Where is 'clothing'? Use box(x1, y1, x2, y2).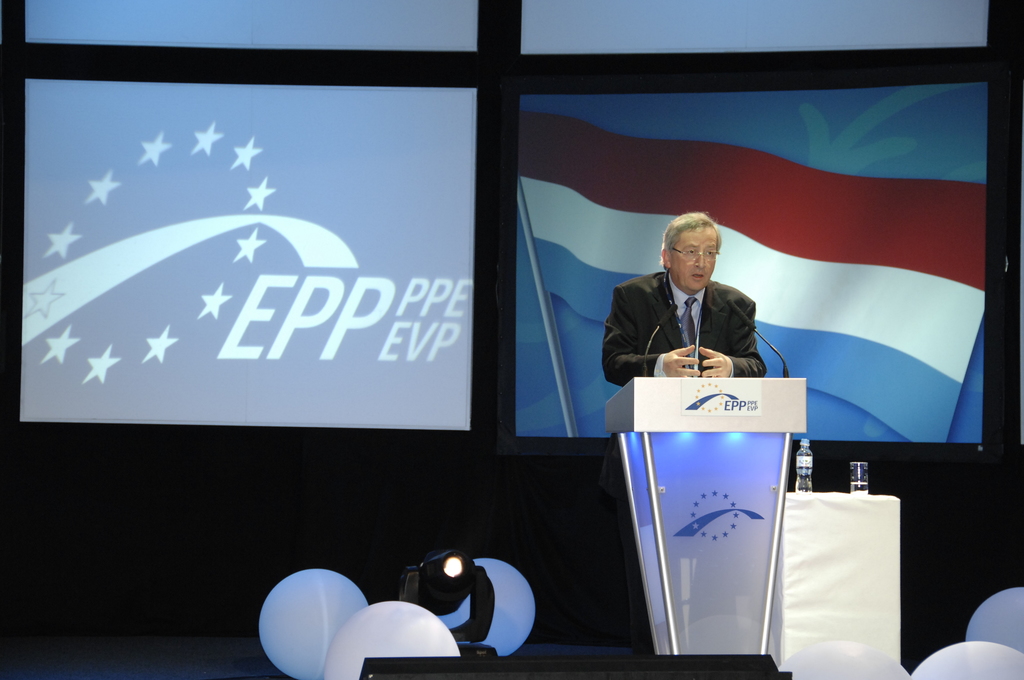
box(620, 252, 788, 393).
